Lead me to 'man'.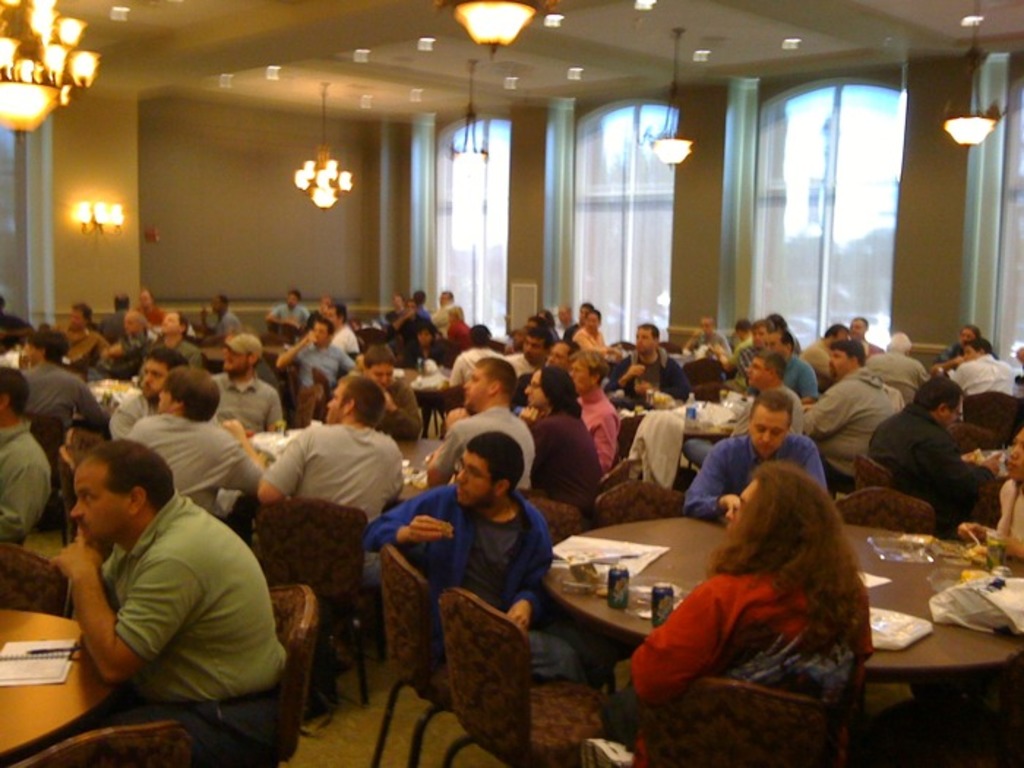
Lead to bbox=[708, 316, 767, 376].
